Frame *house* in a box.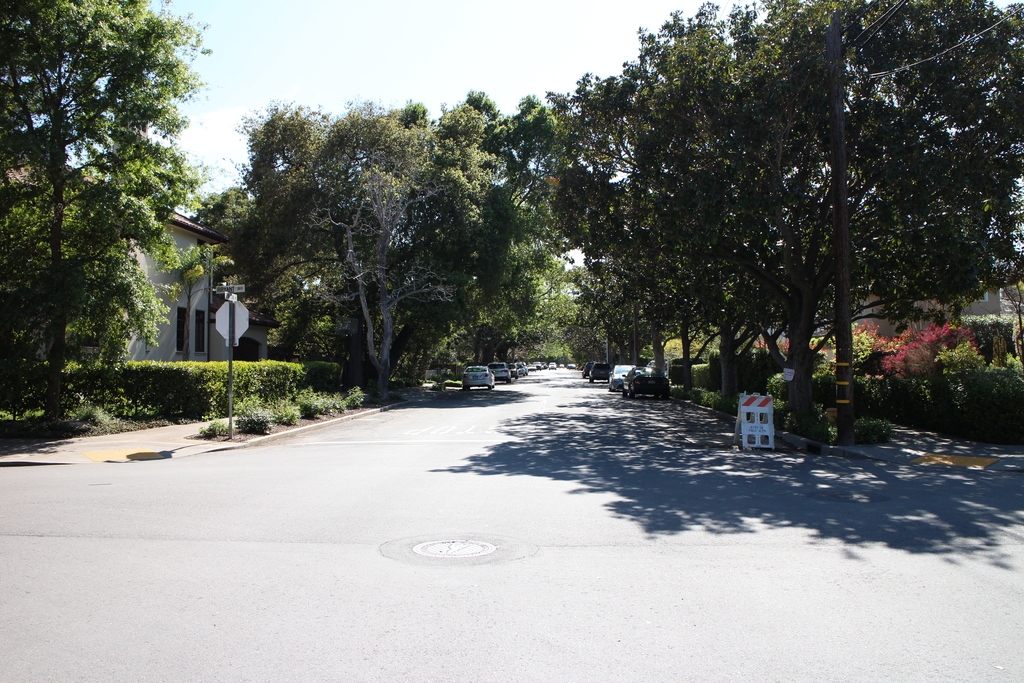
(left=0, top=160, right=230, bottom=363).
